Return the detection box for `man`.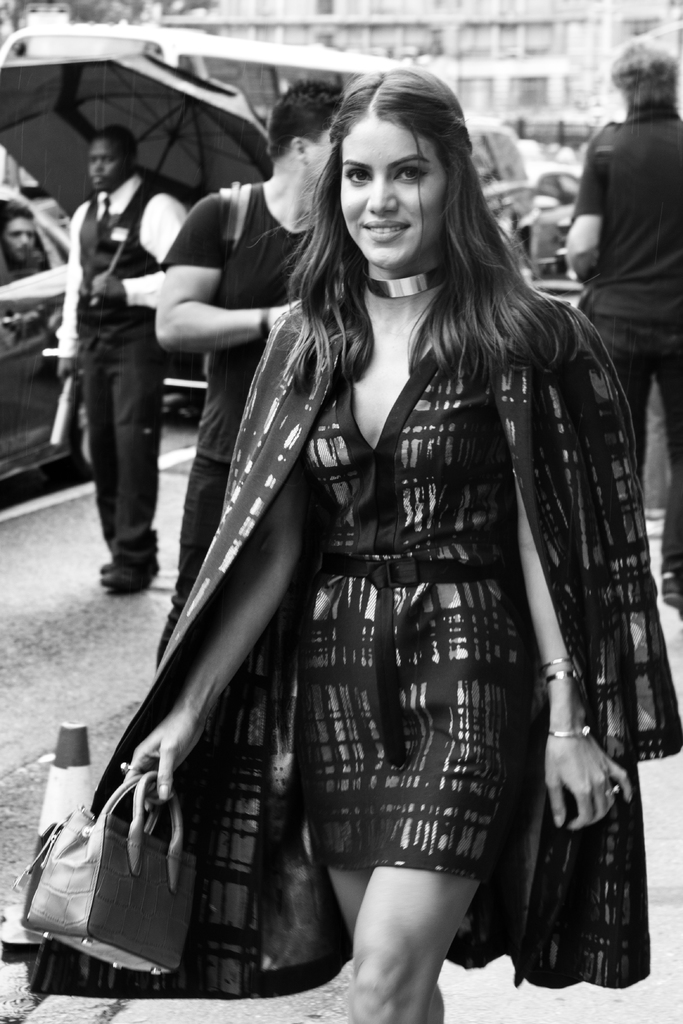
(158, 85, 347, 676).
